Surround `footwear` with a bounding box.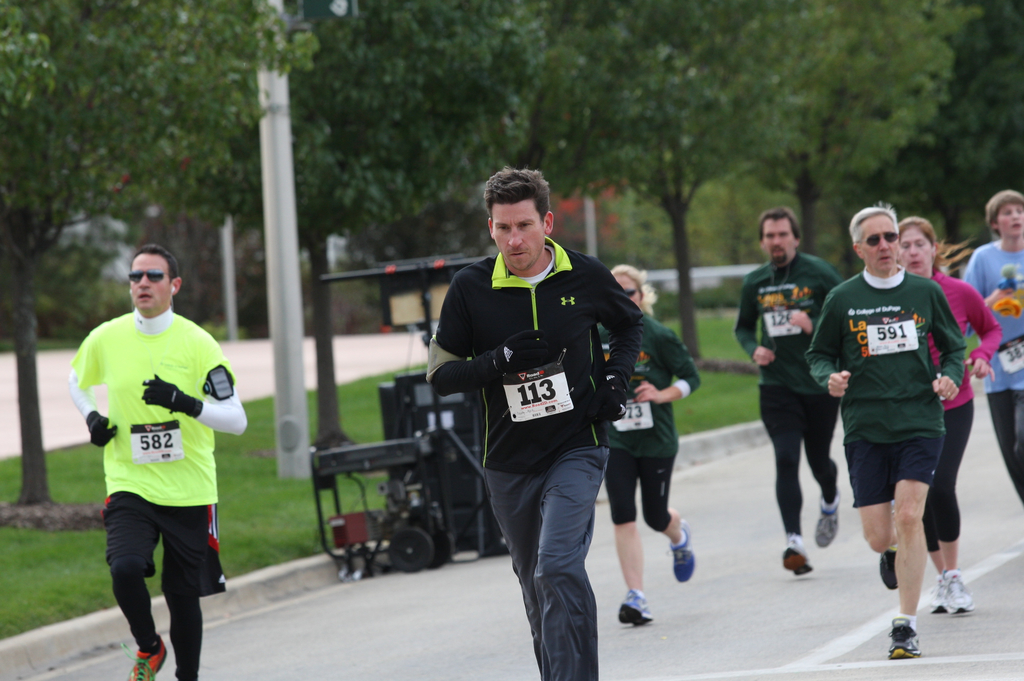
<box>606,582,656,626</box>.
